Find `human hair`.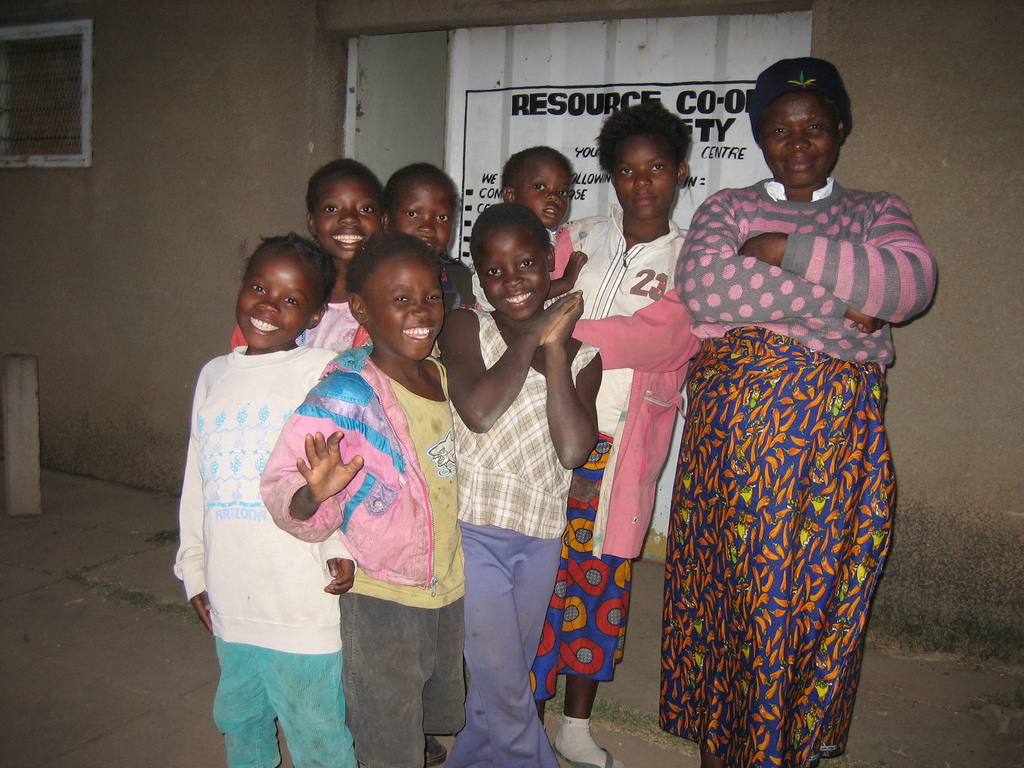
locate(501, 143, 573, 198).
